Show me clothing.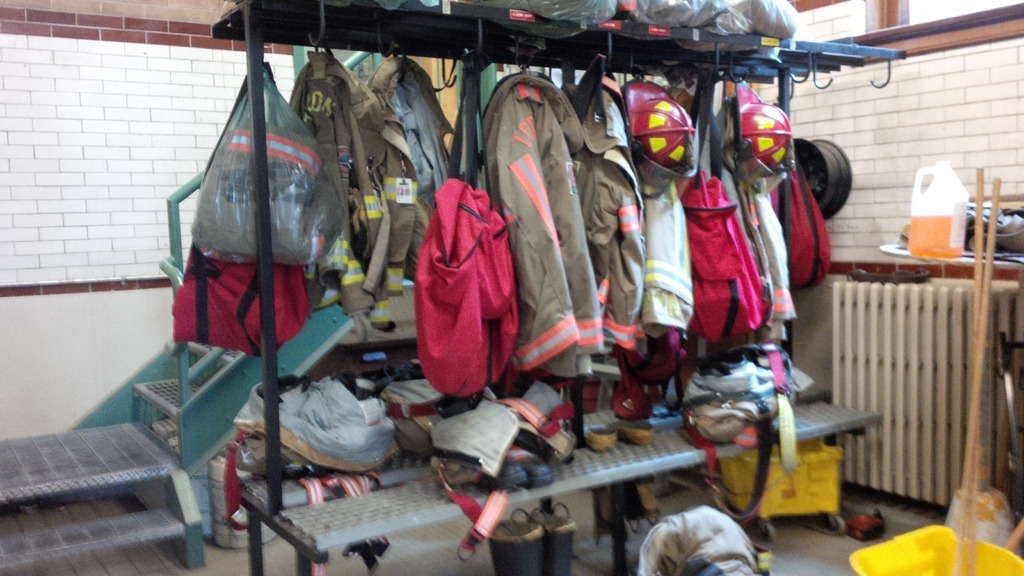
clothing is here: rect(576, 56, 643, 356).
